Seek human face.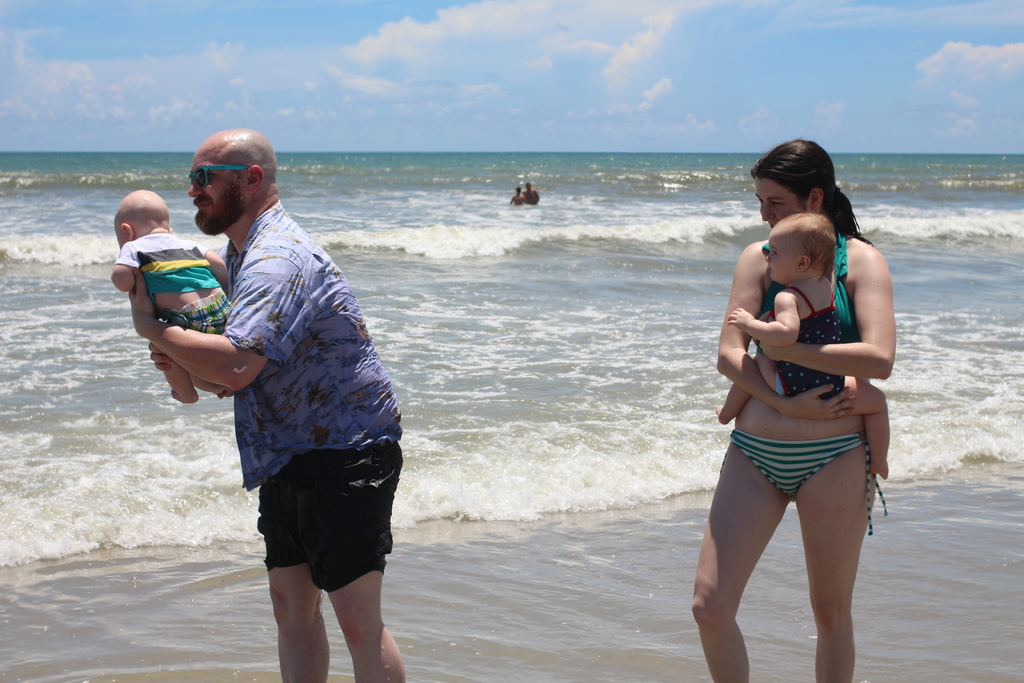
Rect(188, 142, 241, 234).
